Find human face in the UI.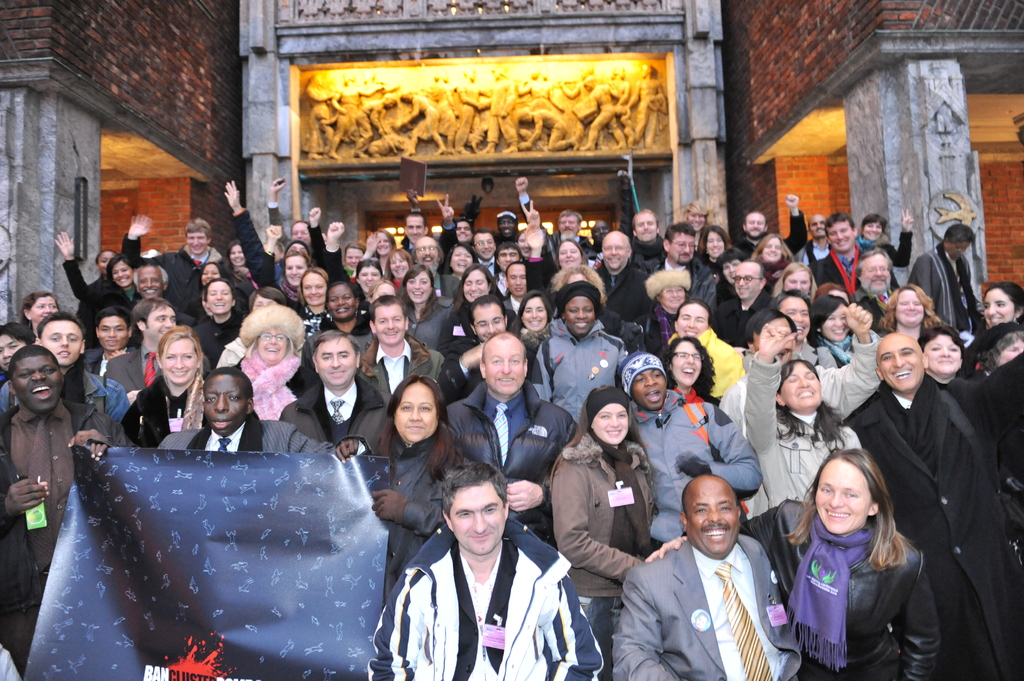
UI element at {"x1": 486, "y1": 340, "x2": 526, "y2": 392}.
